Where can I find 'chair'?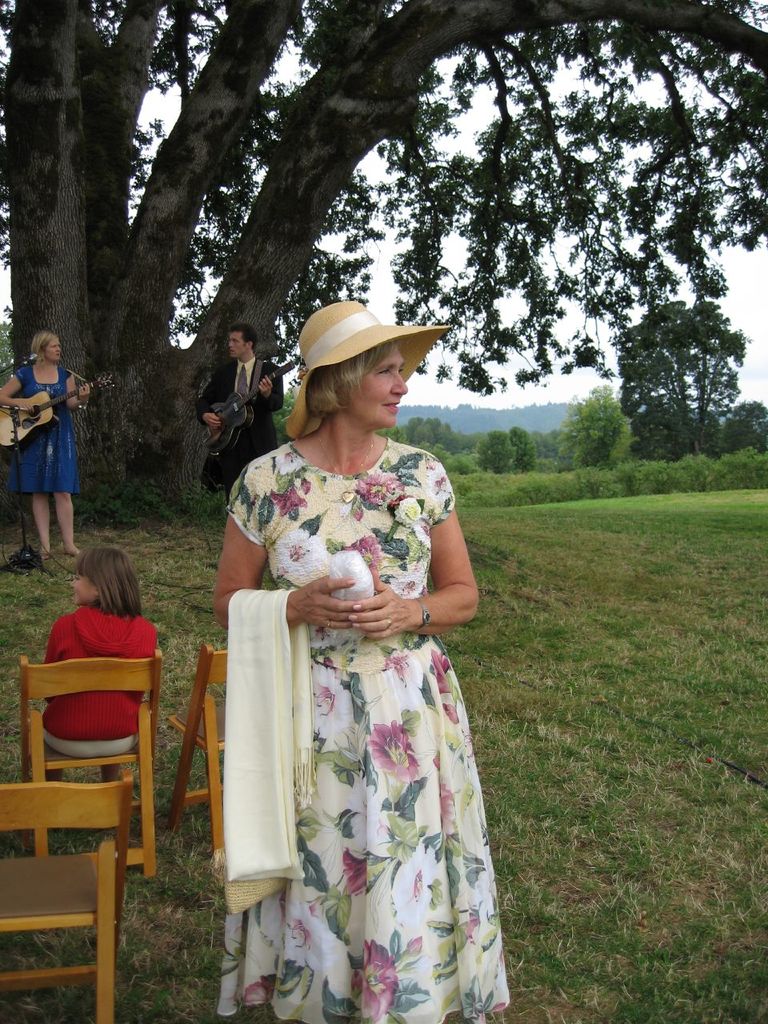
You can find it at x1=19, y1=636, x2=164, y2=886.
